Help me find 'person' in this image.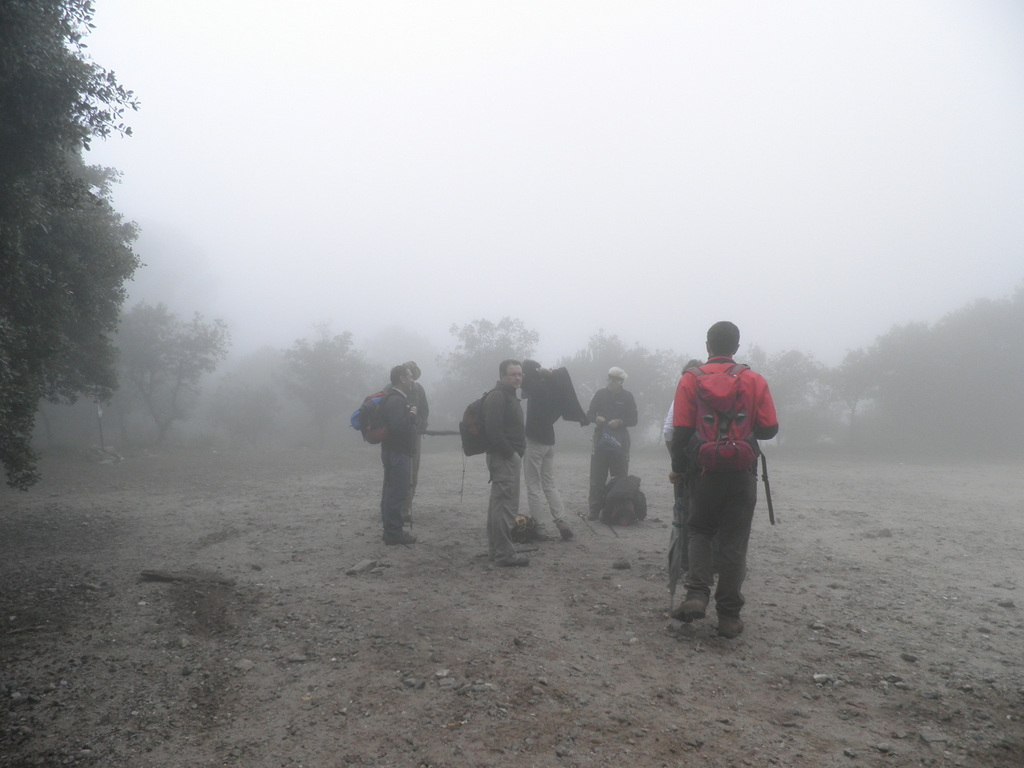
Found it: 404, 357, 429, 518.
